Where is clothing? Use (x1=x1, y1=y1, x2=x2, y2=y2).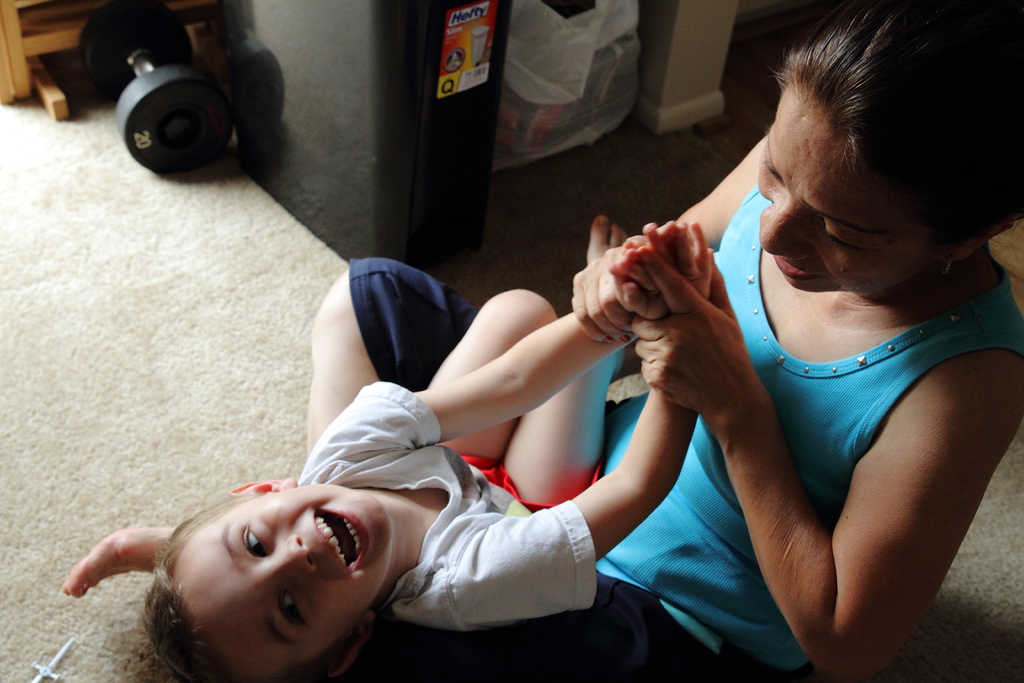
(x1=296, y1=379, x2=603, y2=627).
